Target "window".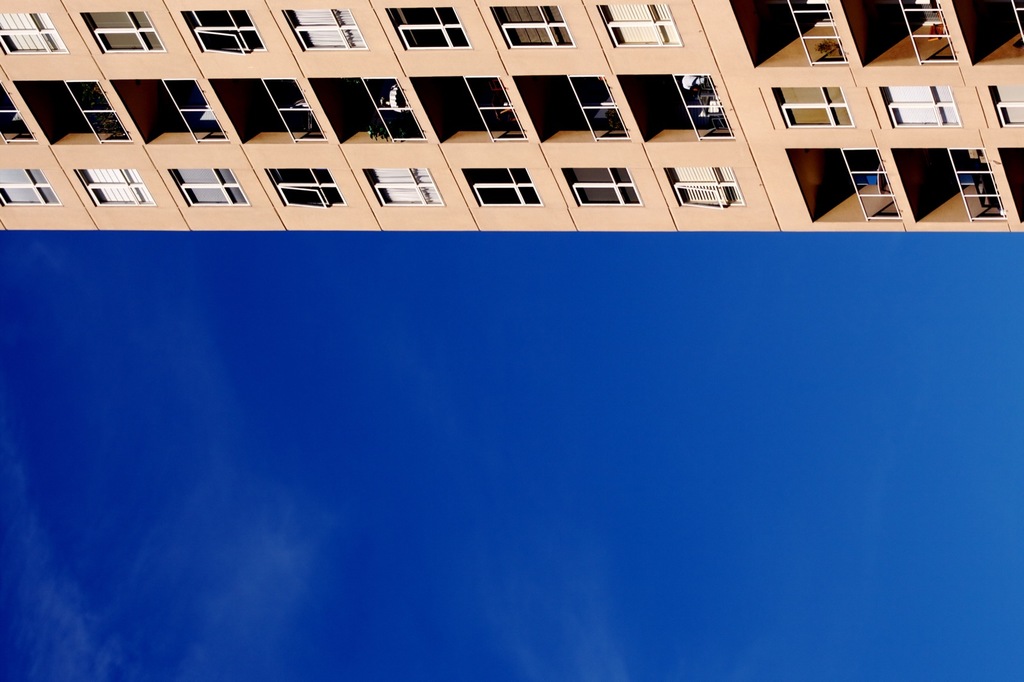
Target region: BBox(0, 10, 68, 53).
